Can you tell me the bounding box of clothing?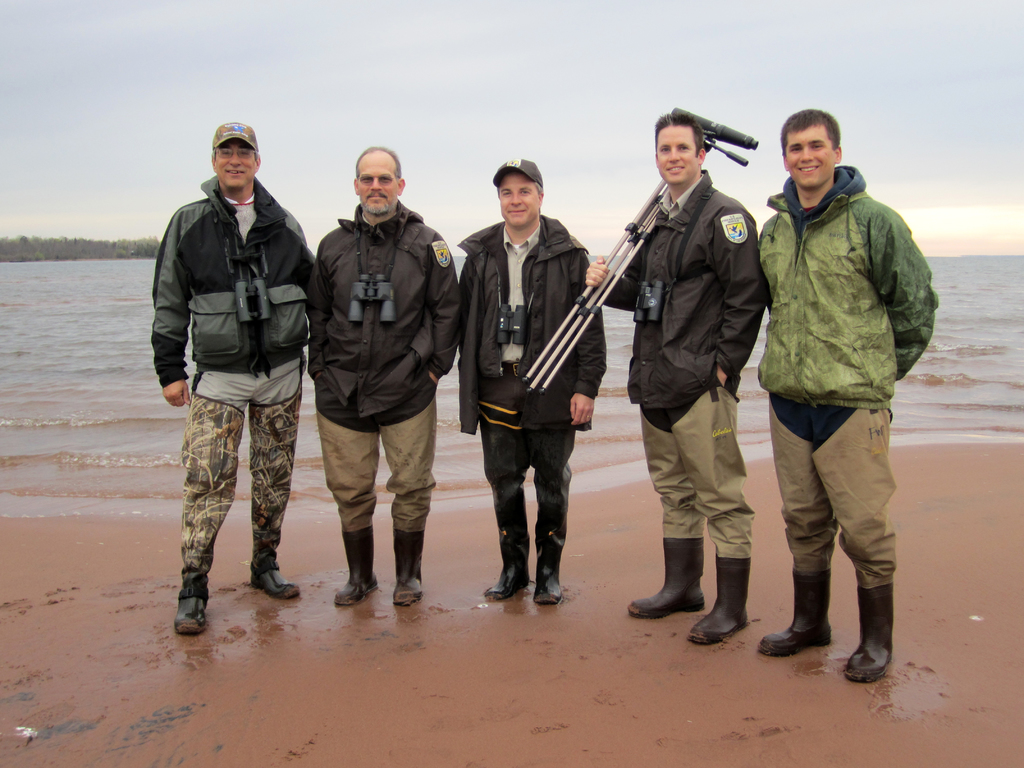
(599, 172, 774, 558).
